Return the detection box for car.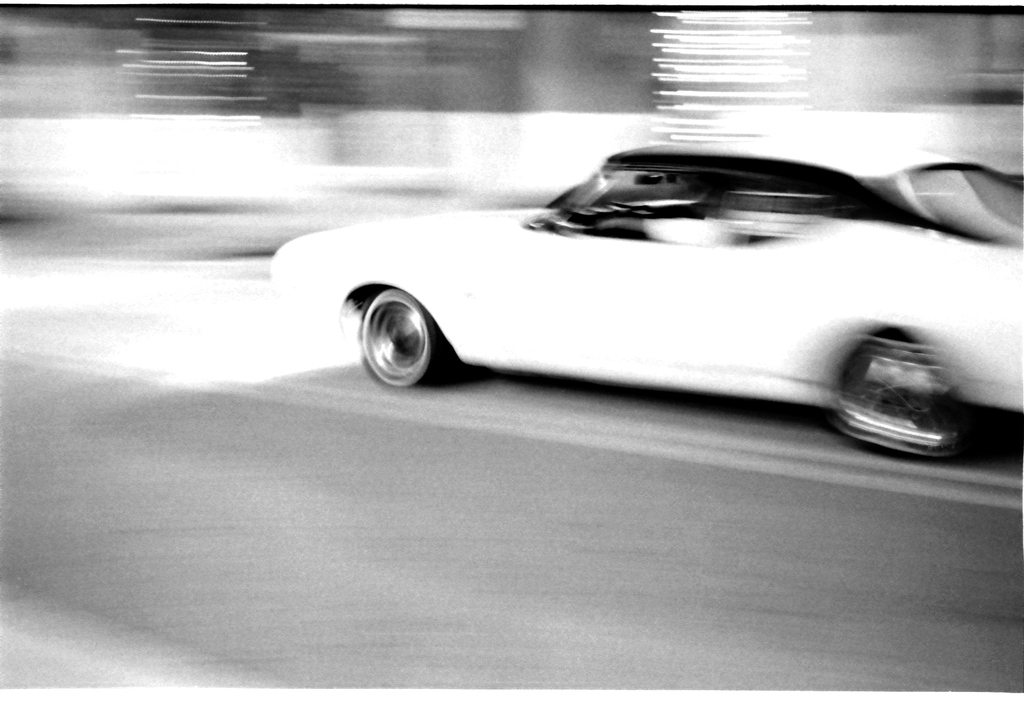
268,132,1023,460.
